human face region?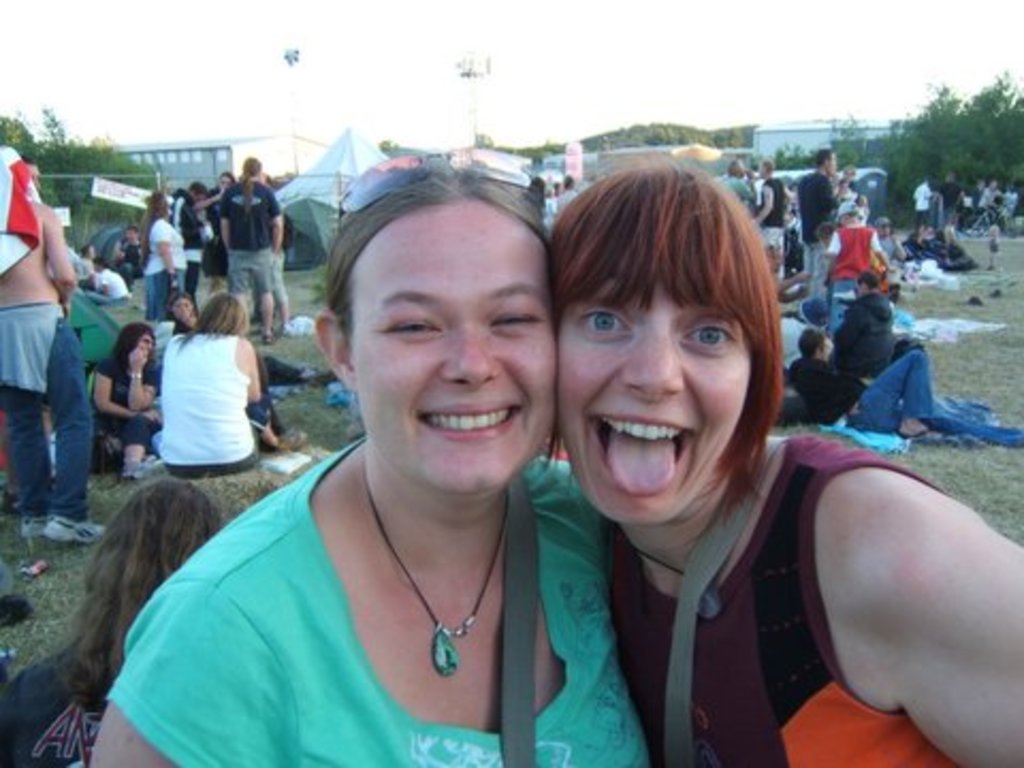
BBox(173, 301, 190, 326)
